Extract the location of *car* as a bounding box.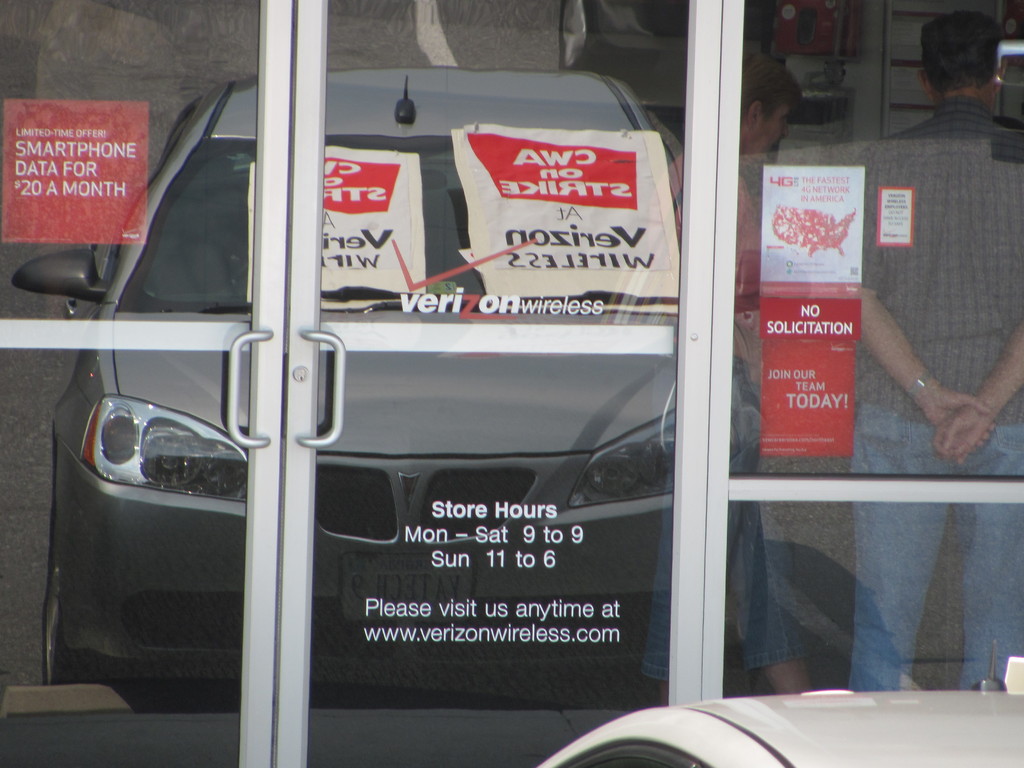
{"left": 52, "top": 57, "right": 847, "bottom": 763}.
